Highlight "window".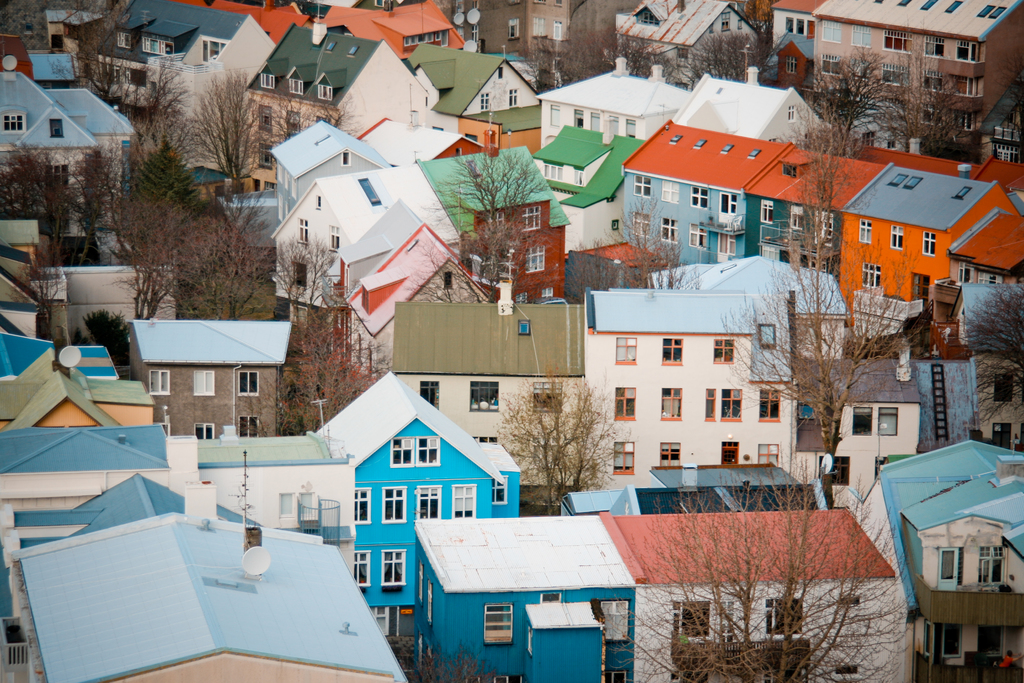
Highlighted region: 717, 232, 733, 252.
